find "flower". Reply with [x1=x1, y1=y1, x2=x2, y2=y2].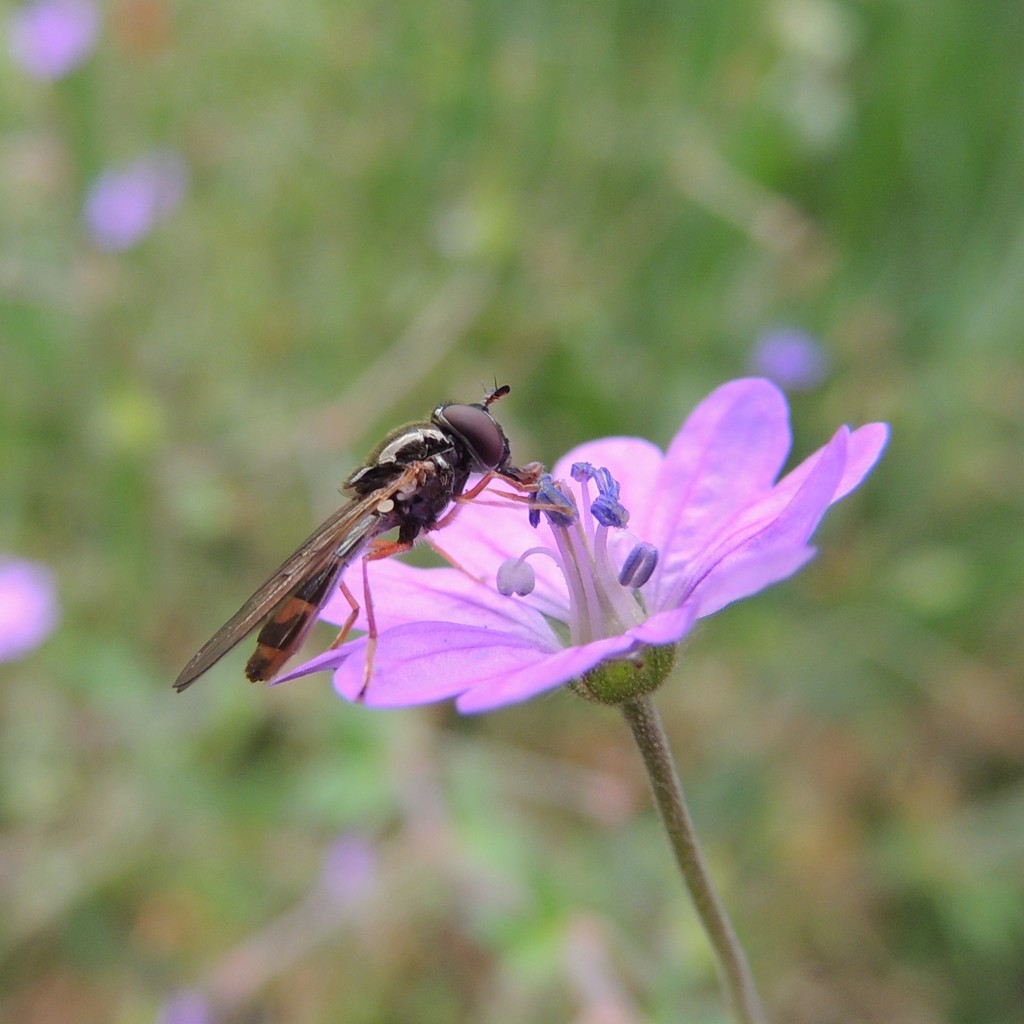
[x1=348, y1=377, x2=858, y2=731].
